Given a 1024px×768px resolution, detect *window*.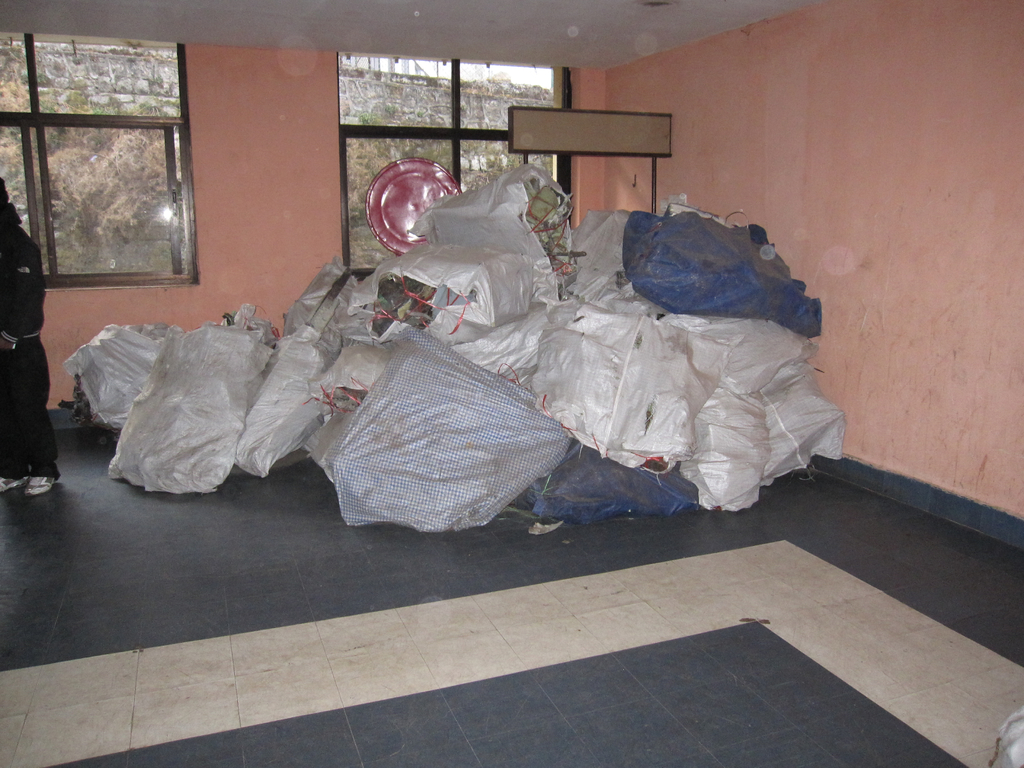
l=22, t=30, r=205, b=298.
